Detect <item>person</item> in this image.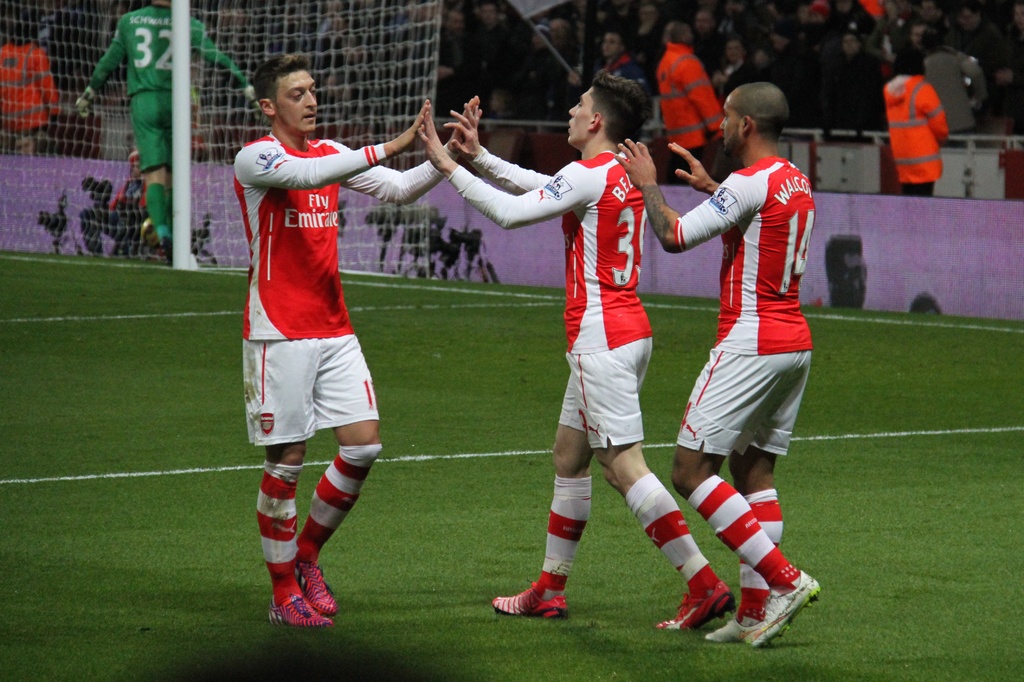
Detection: locate(413, 69, 740, 633).
